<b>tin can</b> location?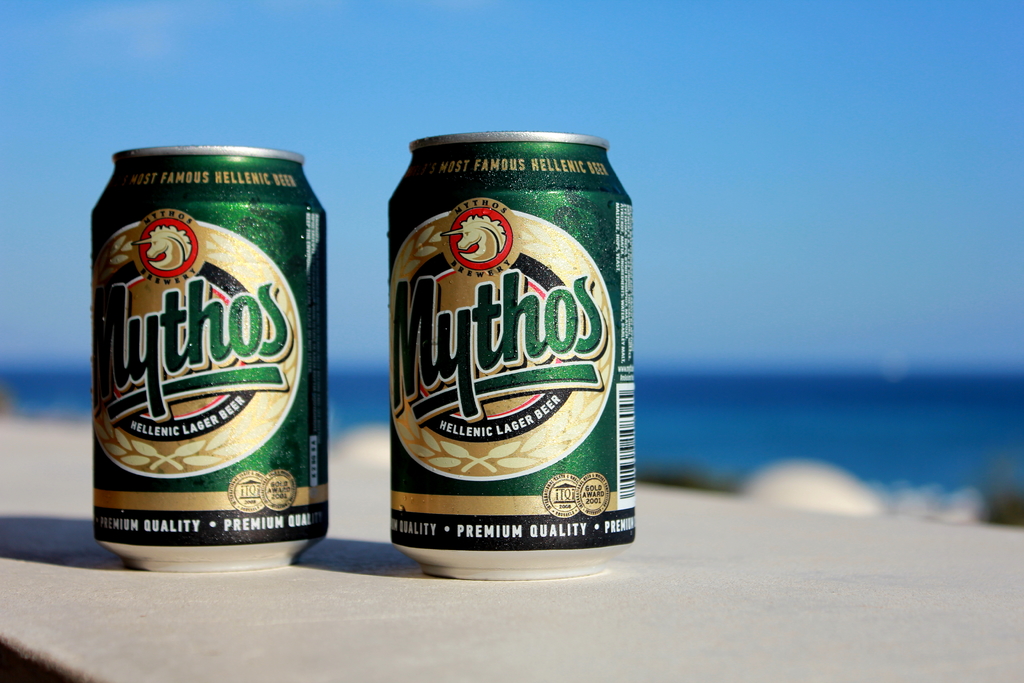
(left=79, top=142, right=334, bottom=595)
